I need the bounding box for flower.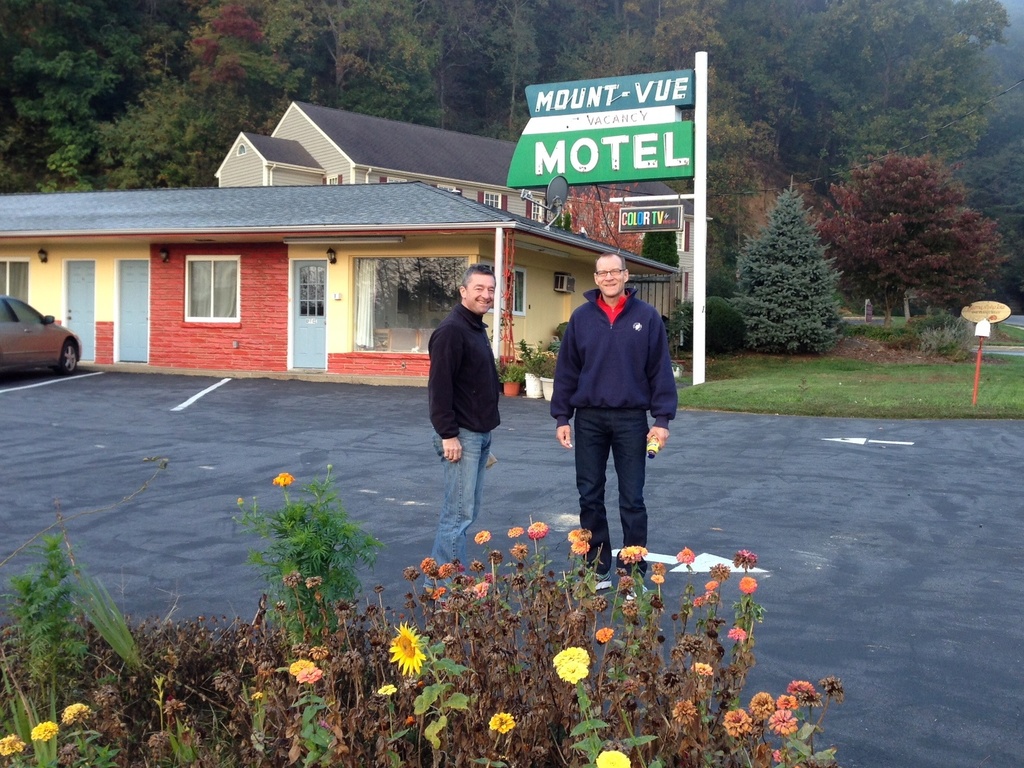
Here it is: x1=513 y1=545 x2=527 y2=561.
